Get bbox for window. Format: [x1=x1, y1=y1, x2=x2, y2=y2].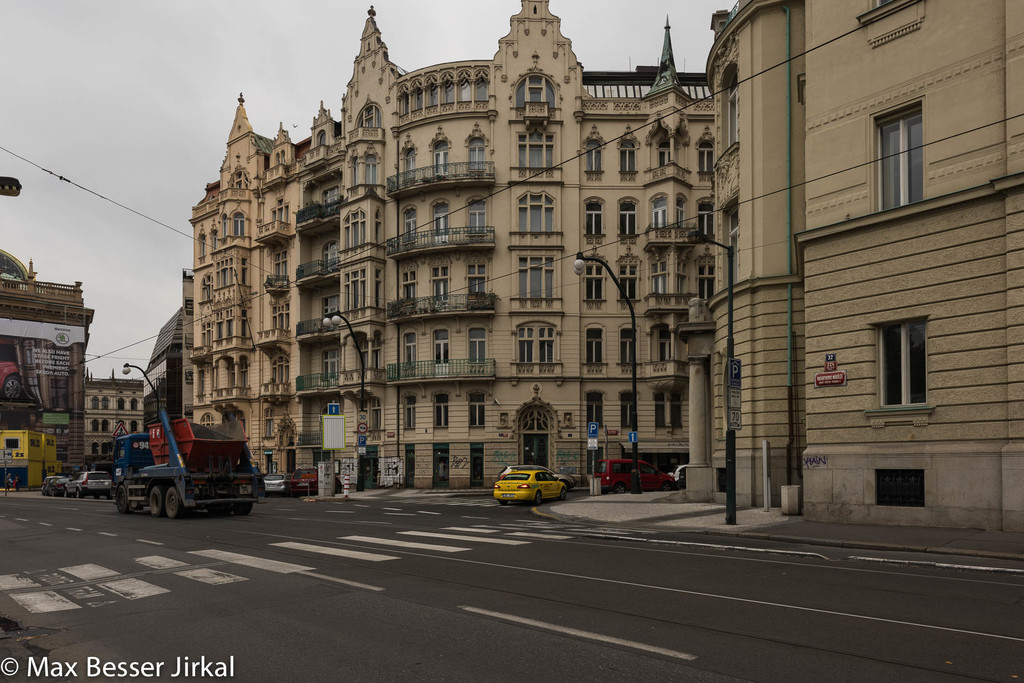
[x1=580, y1=249, x2=609, y2=304].
